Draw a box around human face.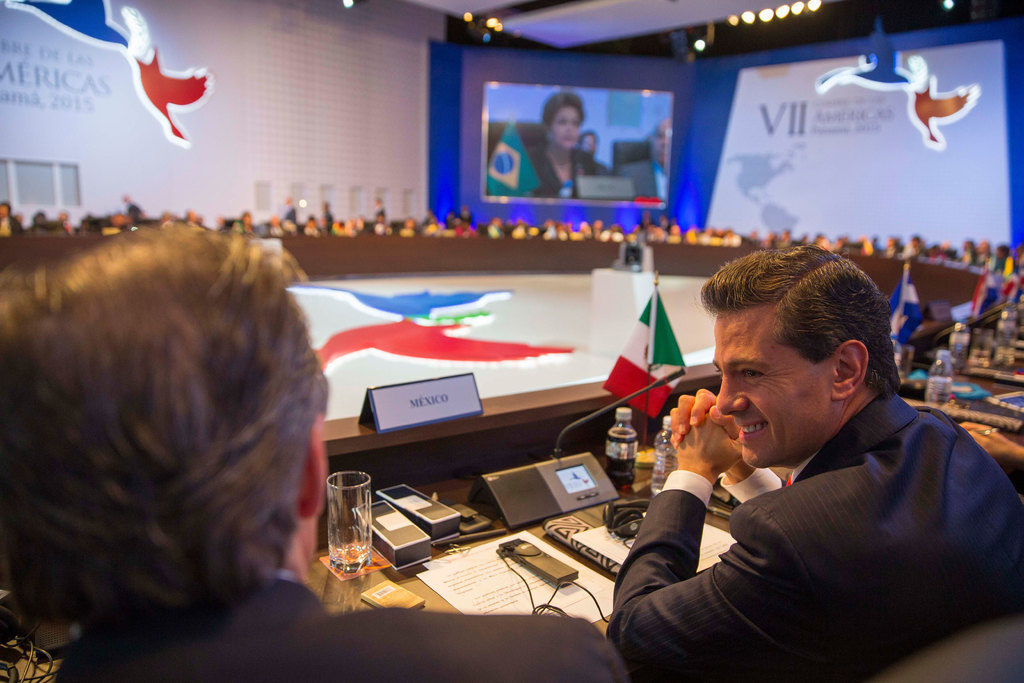
555,106,584,149.
